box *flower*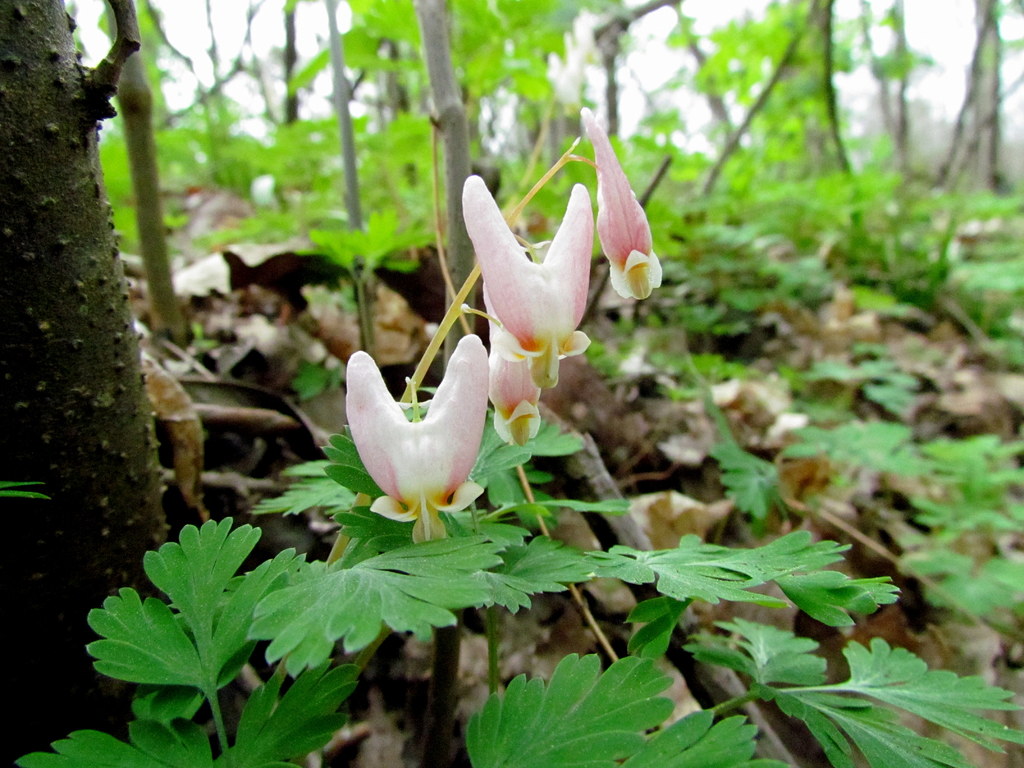
crop(449, 172, 593, 372)
